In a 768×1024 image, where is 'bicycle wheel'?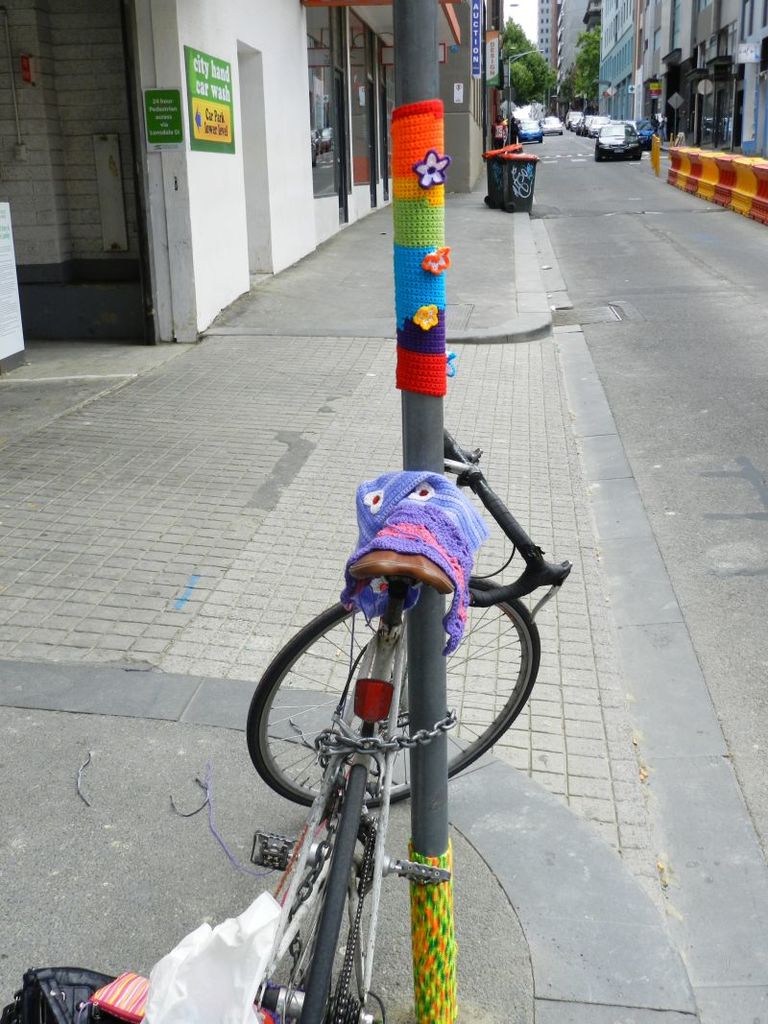
[238, 568, 549, 809].
